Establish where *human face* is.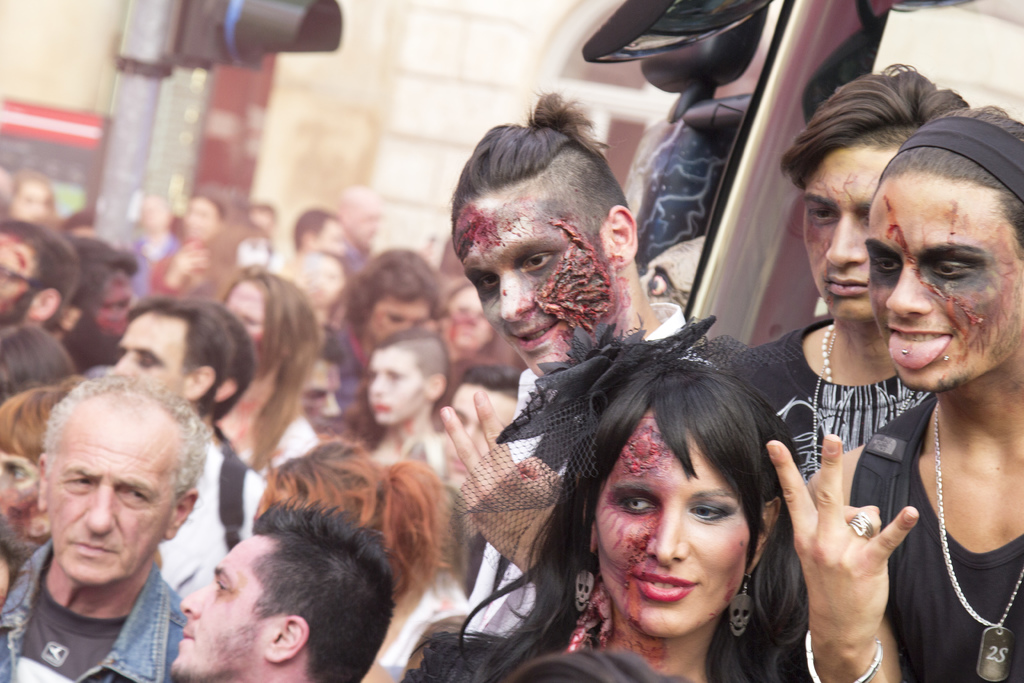
Established at detection(368, 342, 423, 434).
